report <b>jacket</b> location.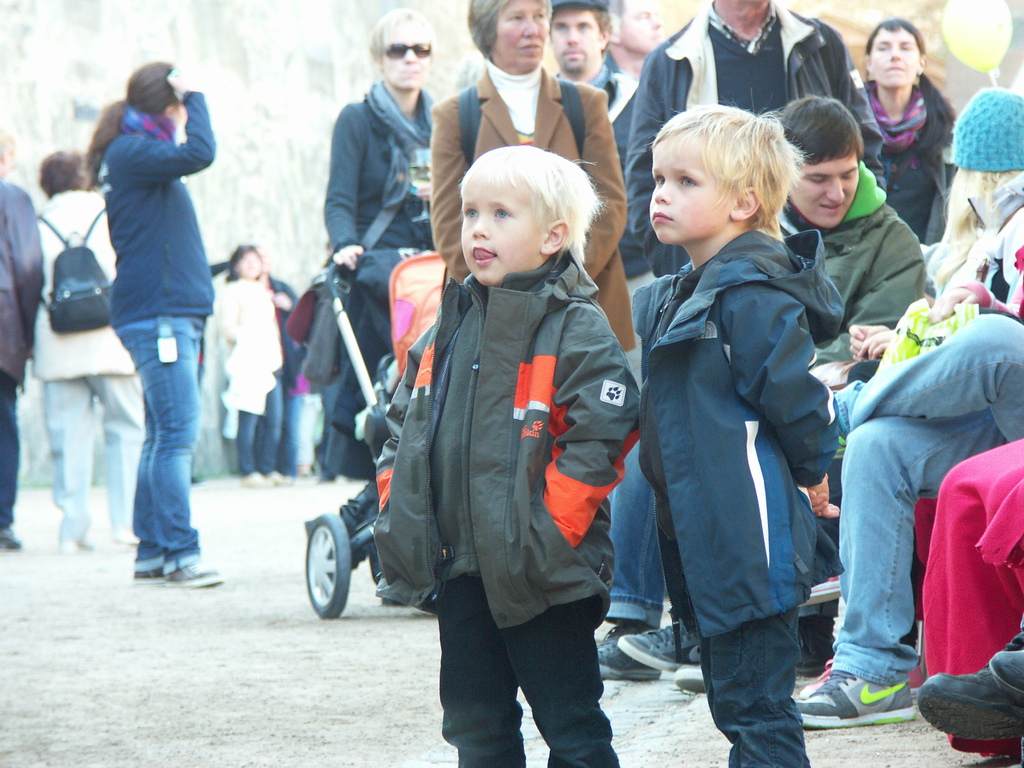
Report: [left=324, top=92, right=442, bottom=254].
